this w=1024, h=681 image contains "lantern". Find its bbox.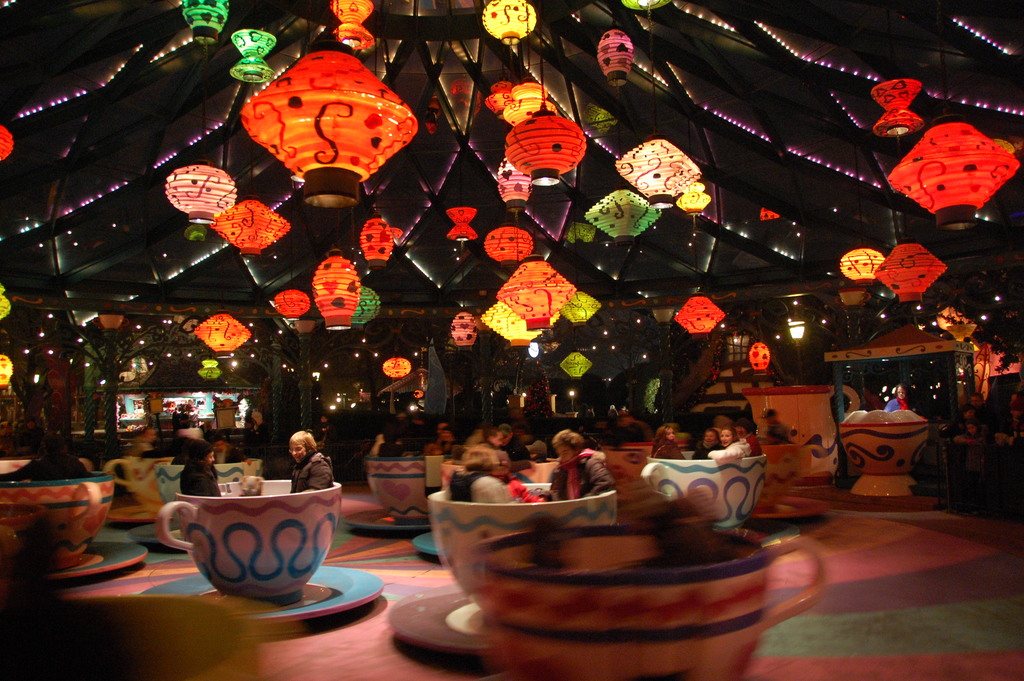
box=[0, 285, 12, 322].
